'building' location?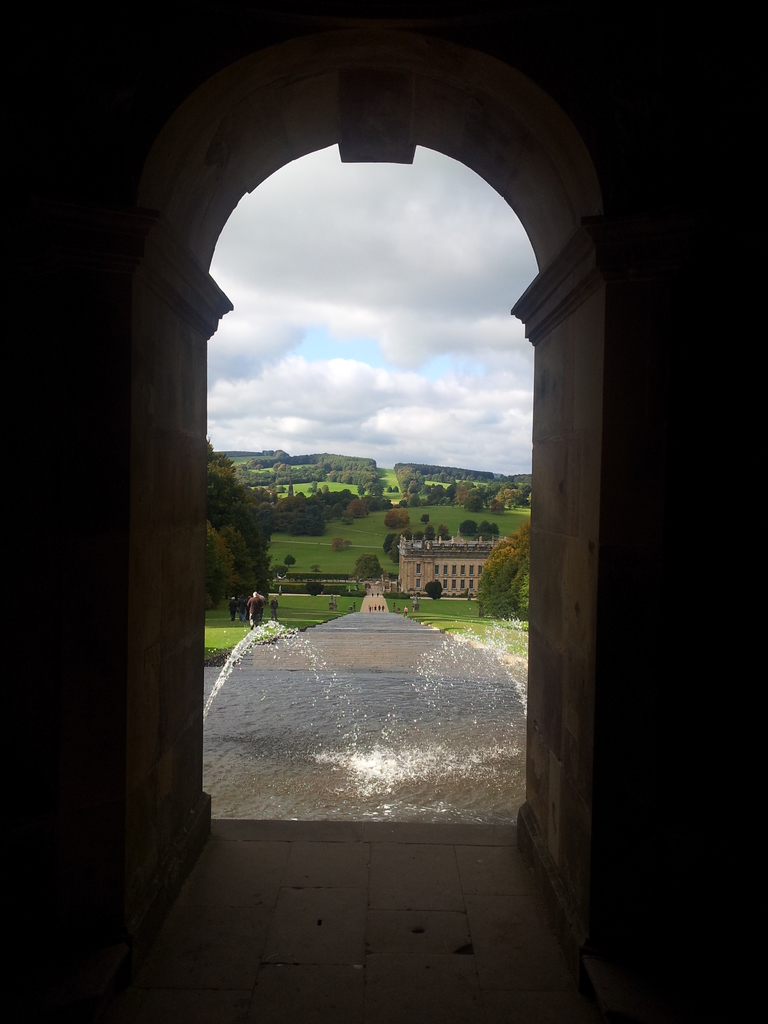
<box>396,527,505,593</box>
